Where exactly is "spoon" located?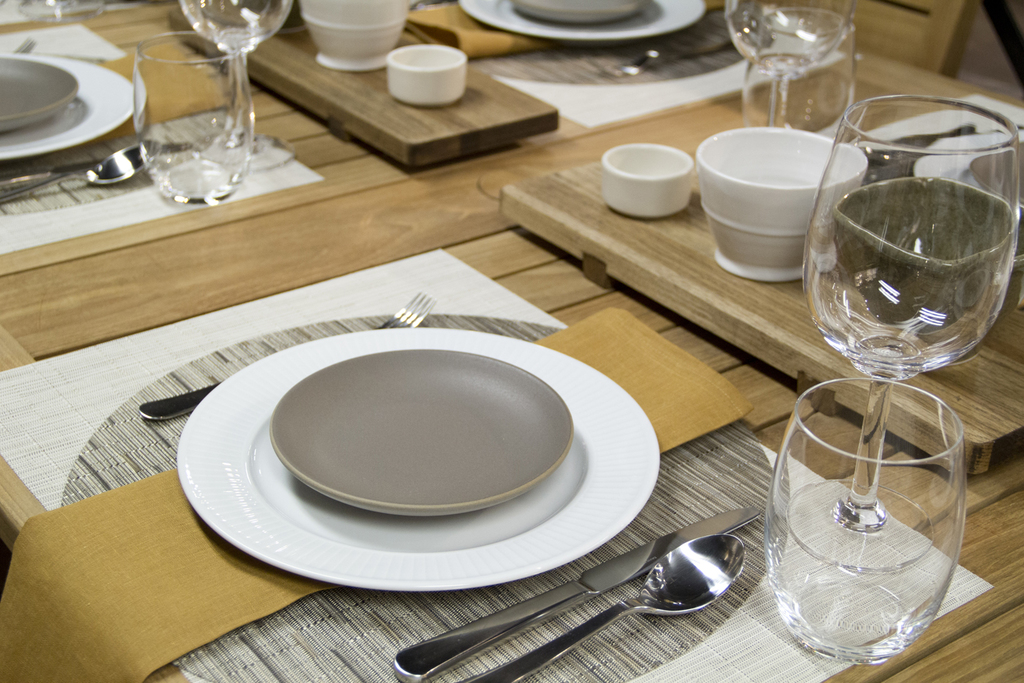
Its bounding box is l=458, t=535, r=747, b=682.
